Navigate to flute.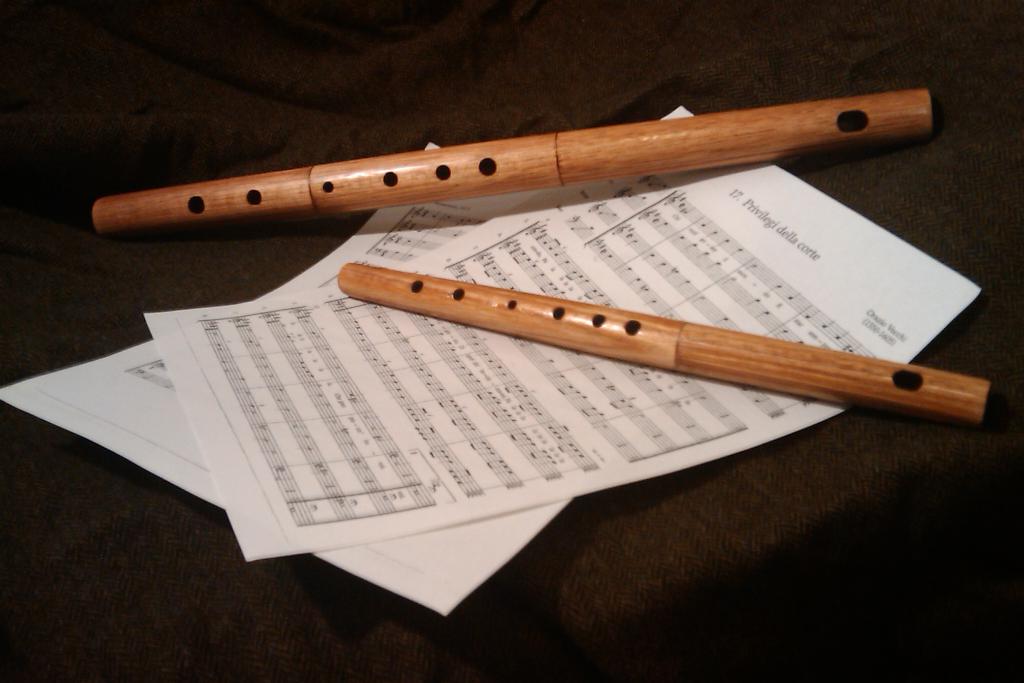
Navigation target: [x1=92, y1=88, x2=936, y2=236].
